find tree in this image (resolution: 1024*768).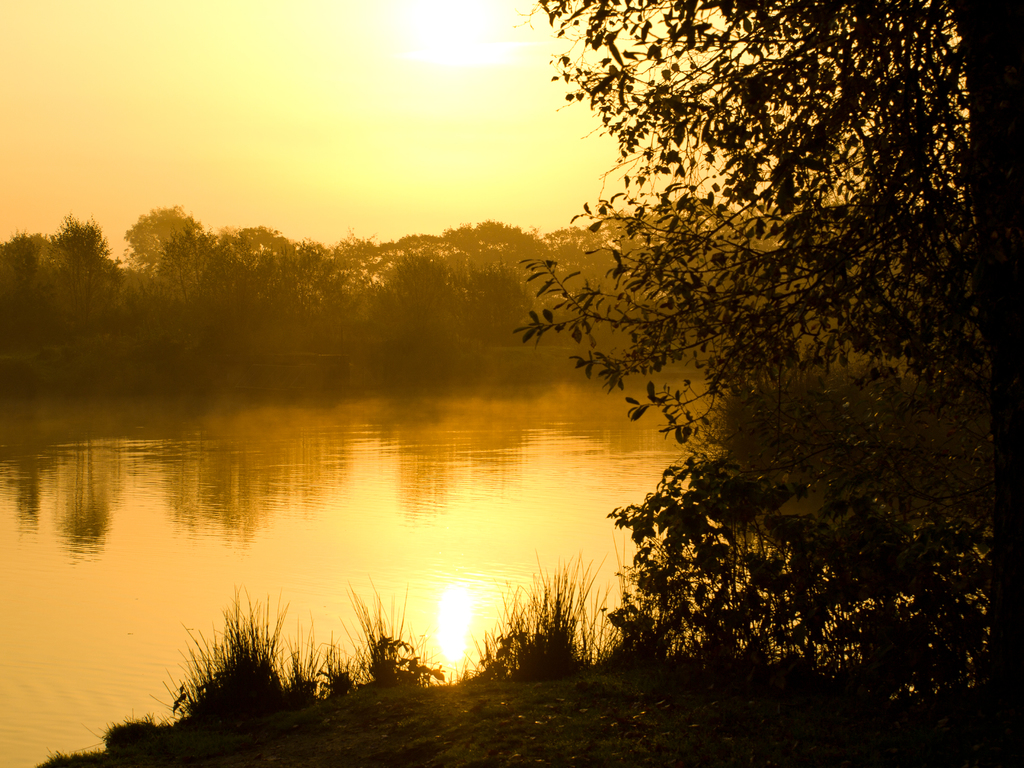
bbox=(187, 223, 356, 326).
